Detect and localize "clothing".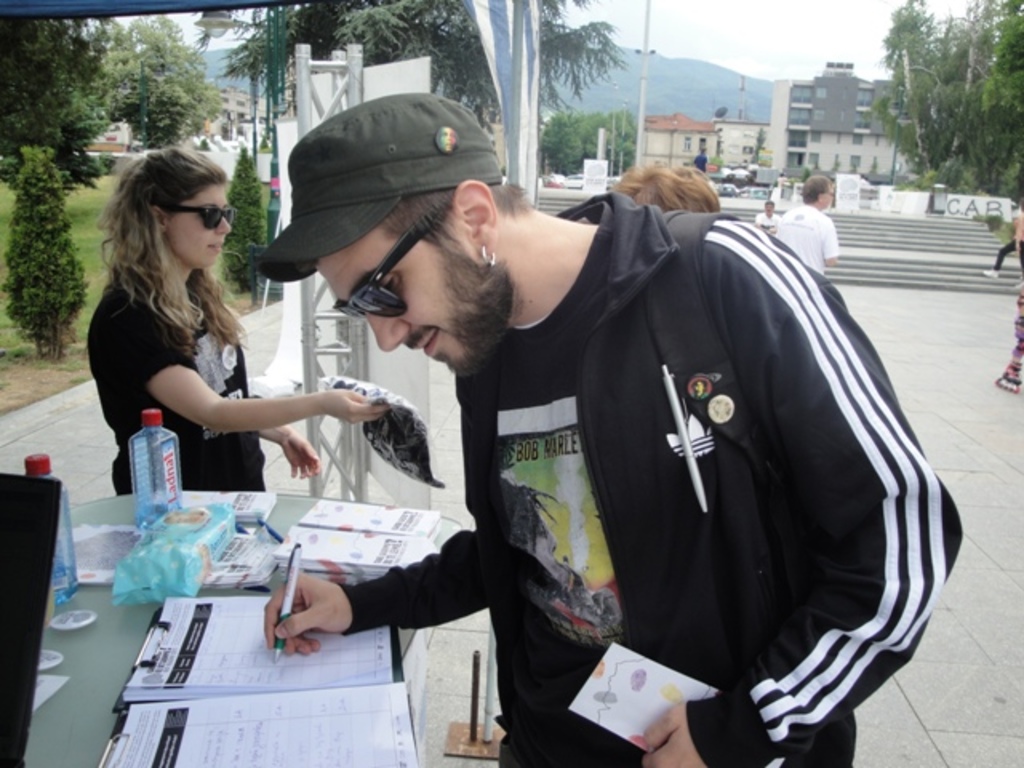
Localized at <bbox>766, 198, 842, 277</bbox>.
